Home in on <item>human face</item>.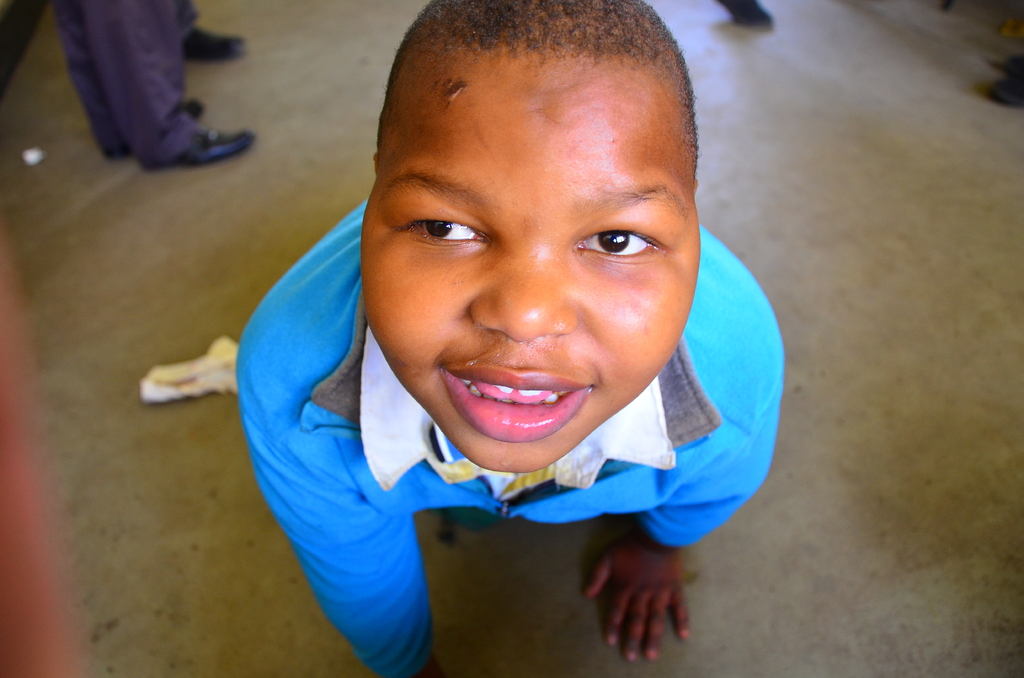
Homed in at (365, 53, 698, 472).
